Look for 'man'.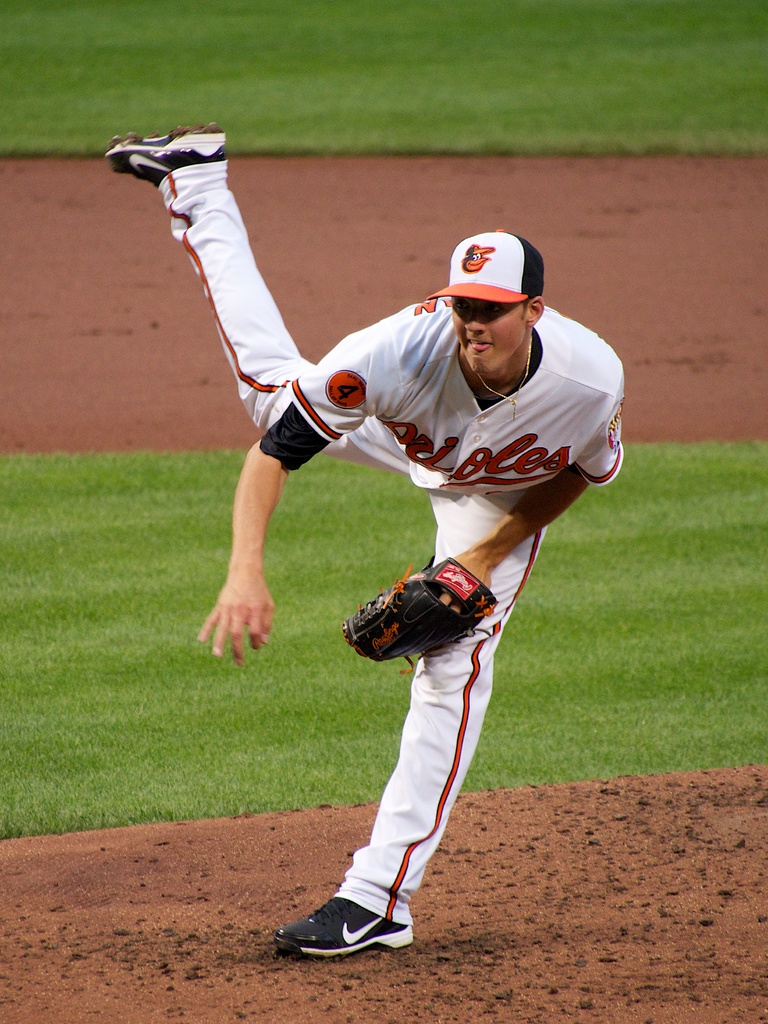
Found: BBox(102, 125, 625, 961).
